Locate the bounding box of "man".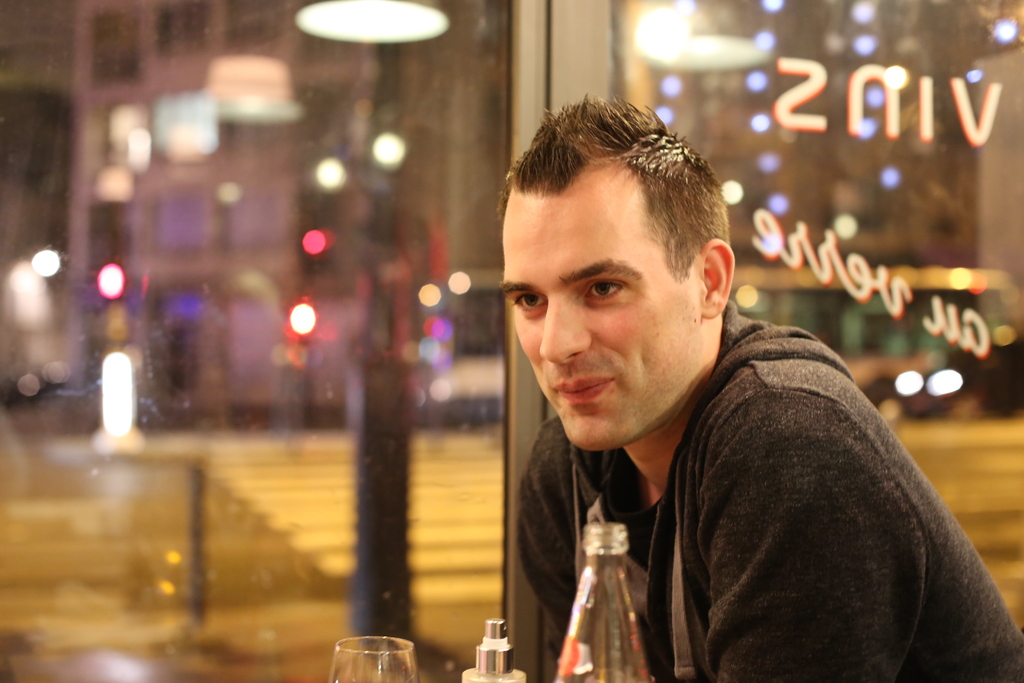
Bounding box: [435, 114, 998, 682].
